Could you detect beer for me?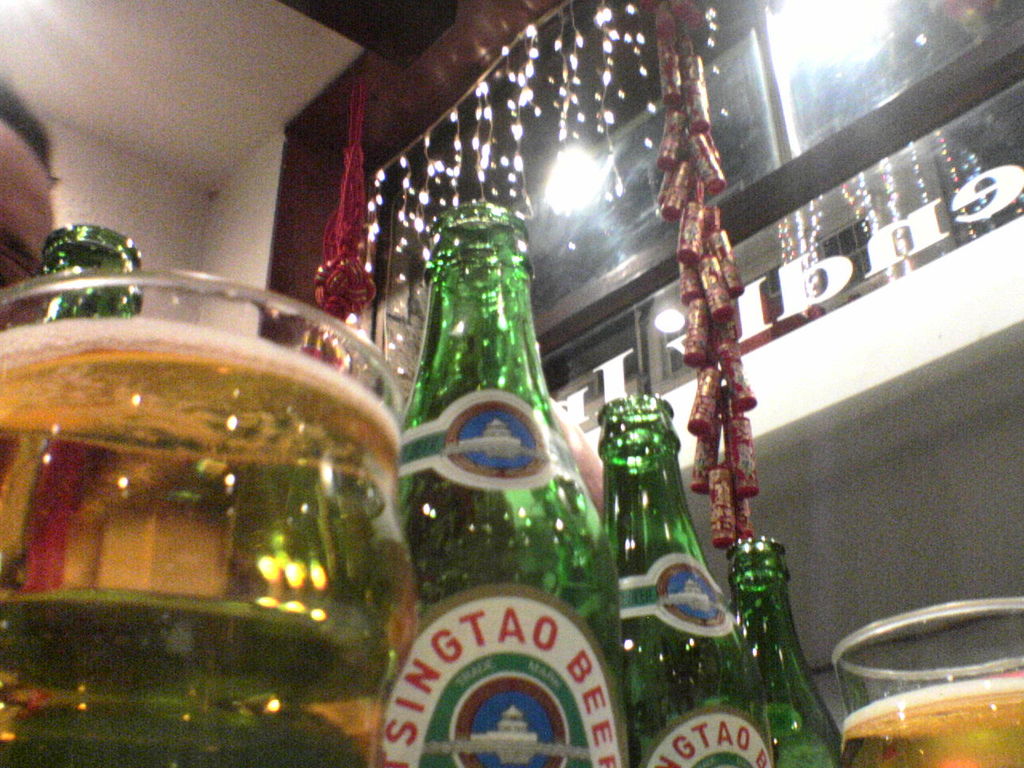
Detection result: 613,390,771,767.
